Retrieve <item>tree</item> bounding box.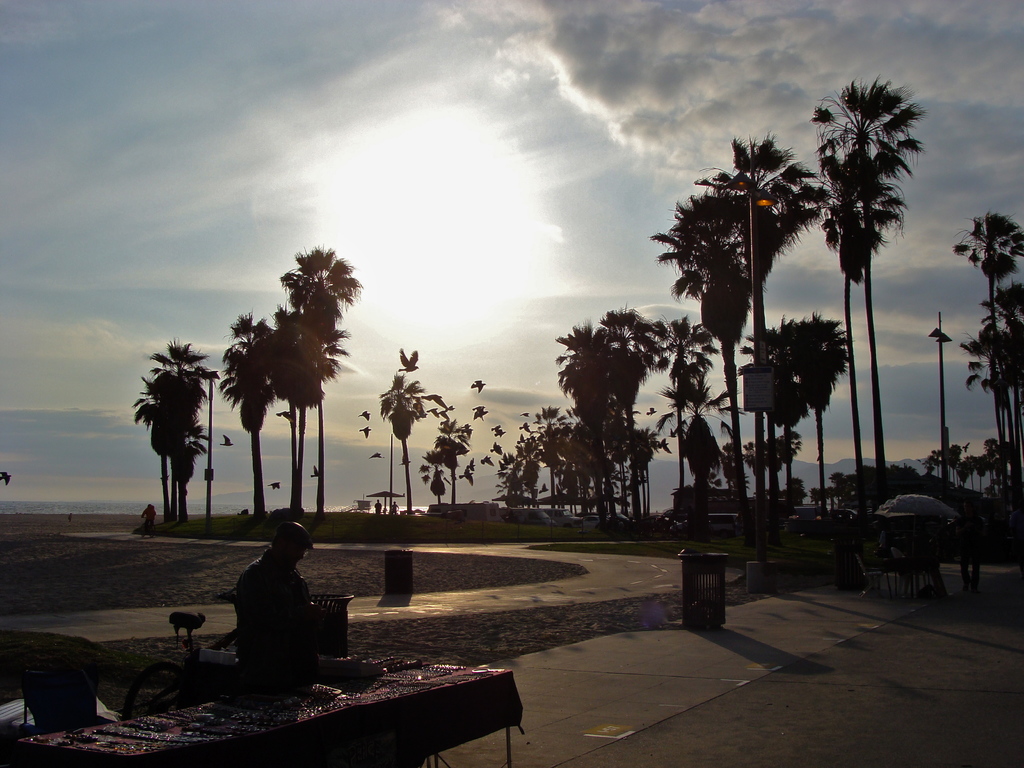
Bounding box: BBox(424, 410, 474, 509).
